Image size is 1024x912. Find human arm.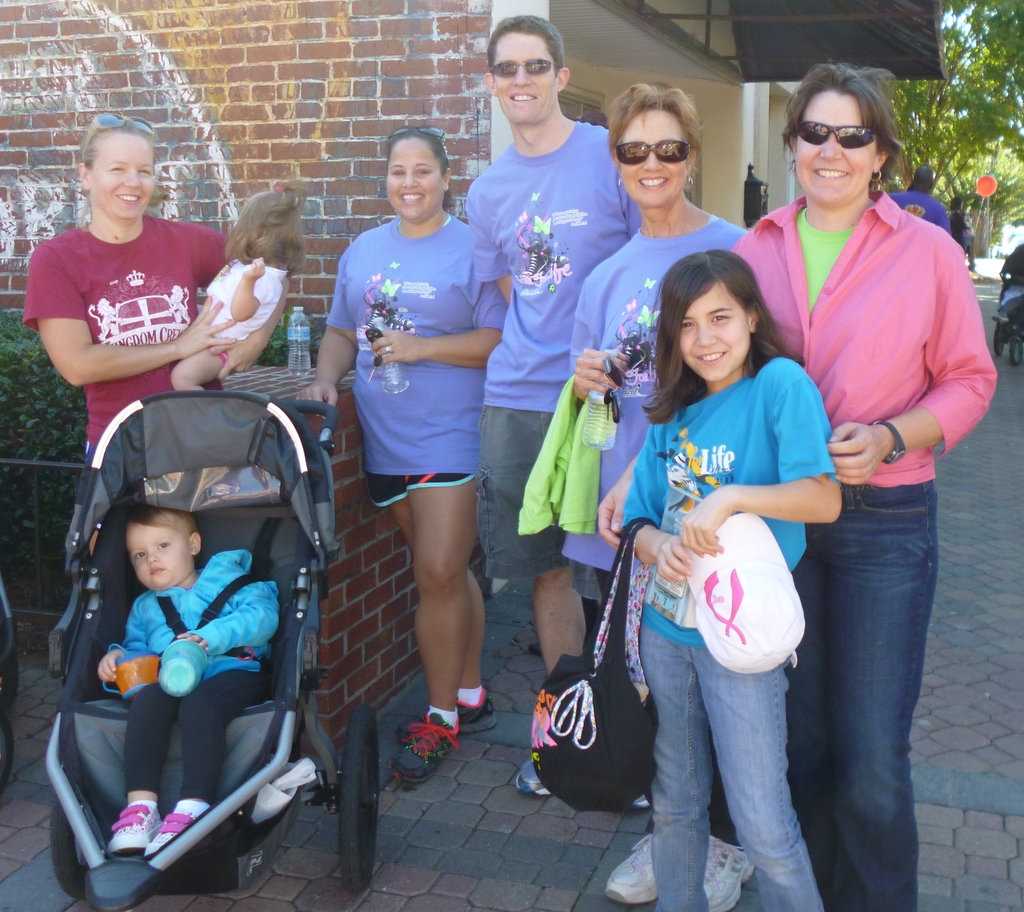
{"left": 595, "top": 473, "right": 648, "bottom": 532}.
